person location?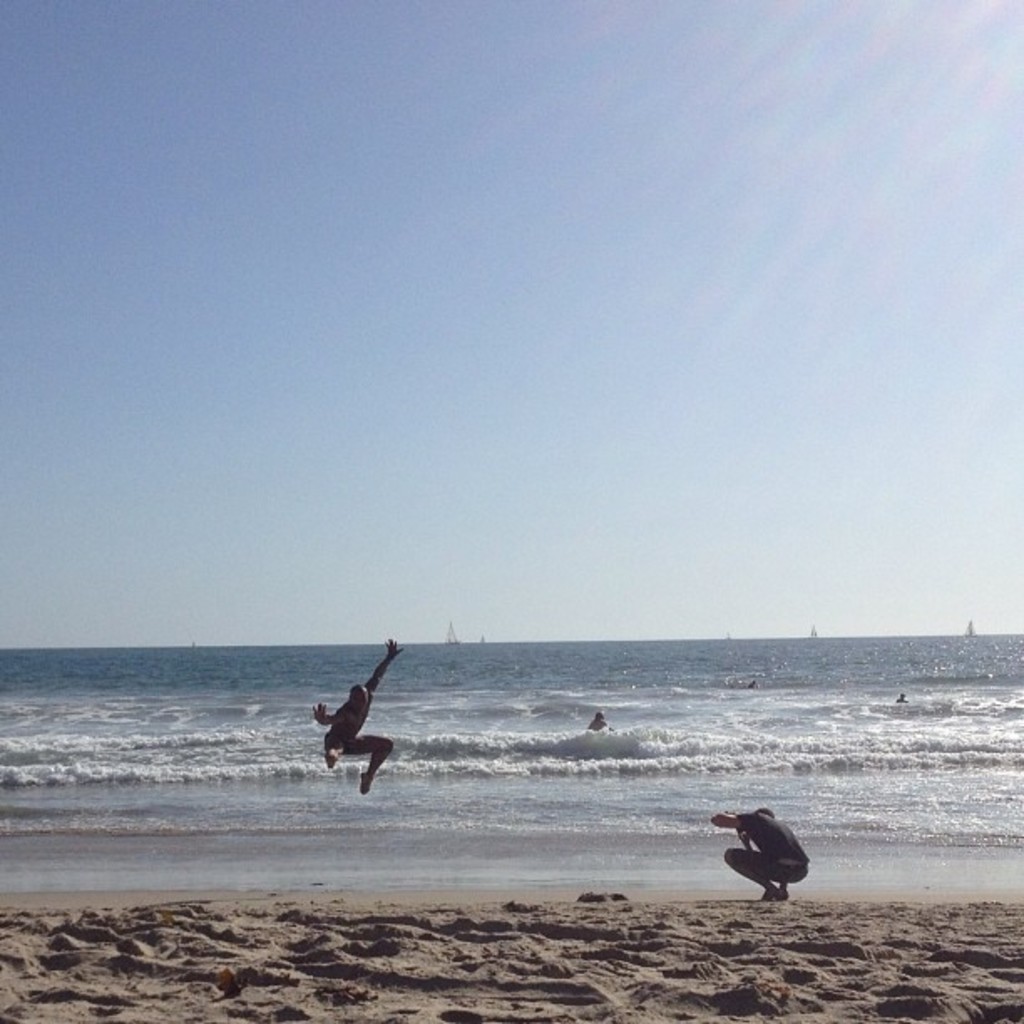
BBox(310, 632, 413, 800)
